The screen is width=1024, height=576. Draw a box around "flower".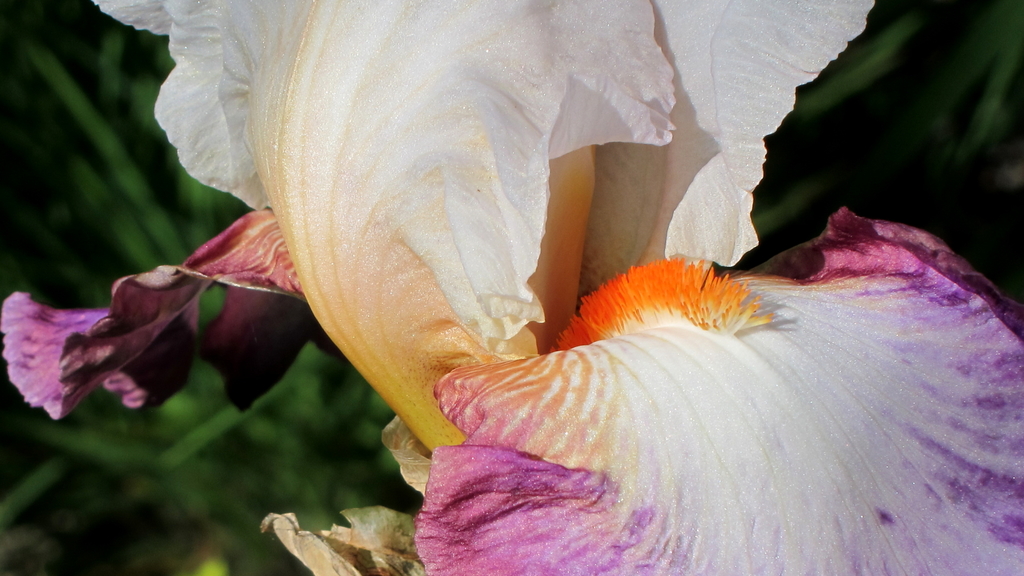
[x1=0, y1=0, x2=1023, y2=575].
